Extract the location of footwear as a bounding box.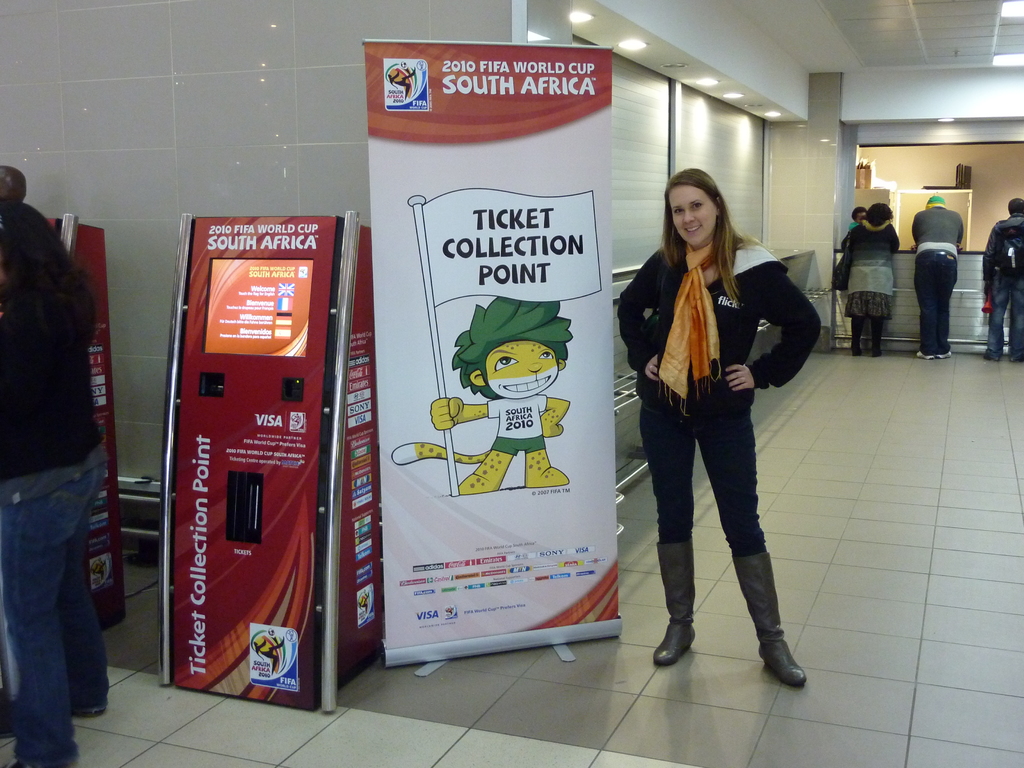
{"left": 916, "top": 349, "right": 935, "bottom": 360}.
